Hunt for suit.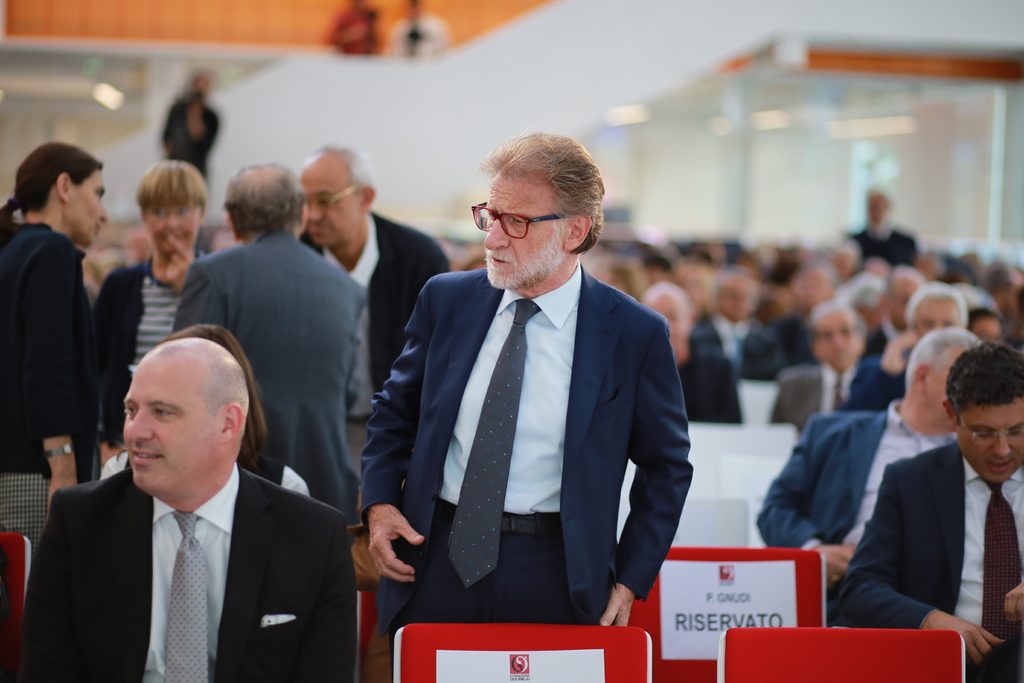
Hunted down at detection(766, 356, 866, 433).
